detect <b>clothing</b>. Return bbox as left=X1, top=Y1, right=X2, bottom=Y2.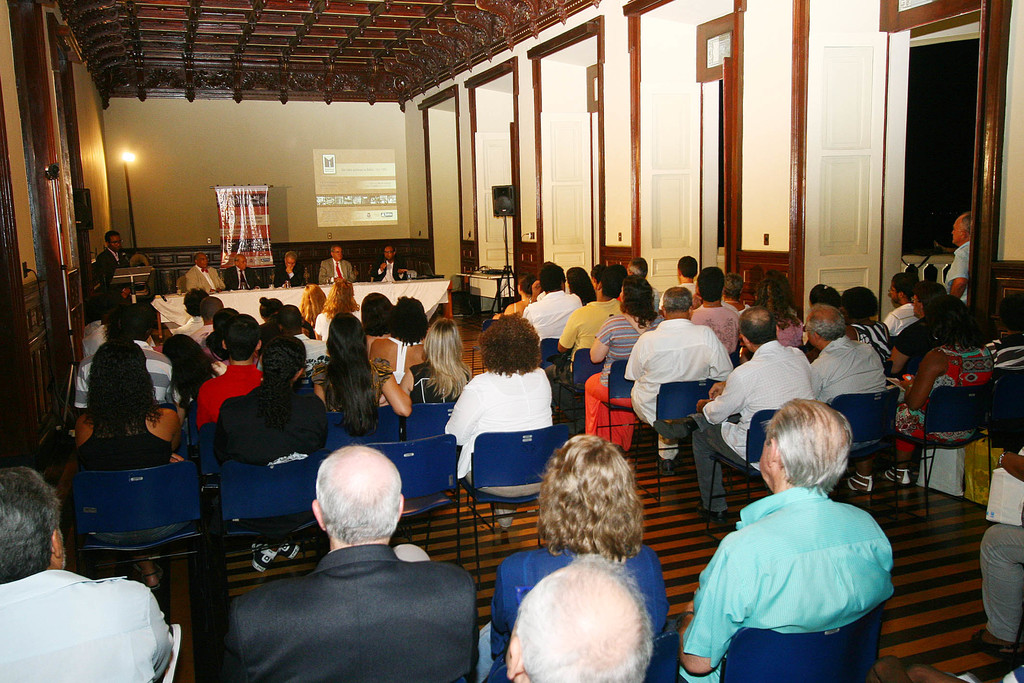
left=474, top=545, right=663, bottom=682.
